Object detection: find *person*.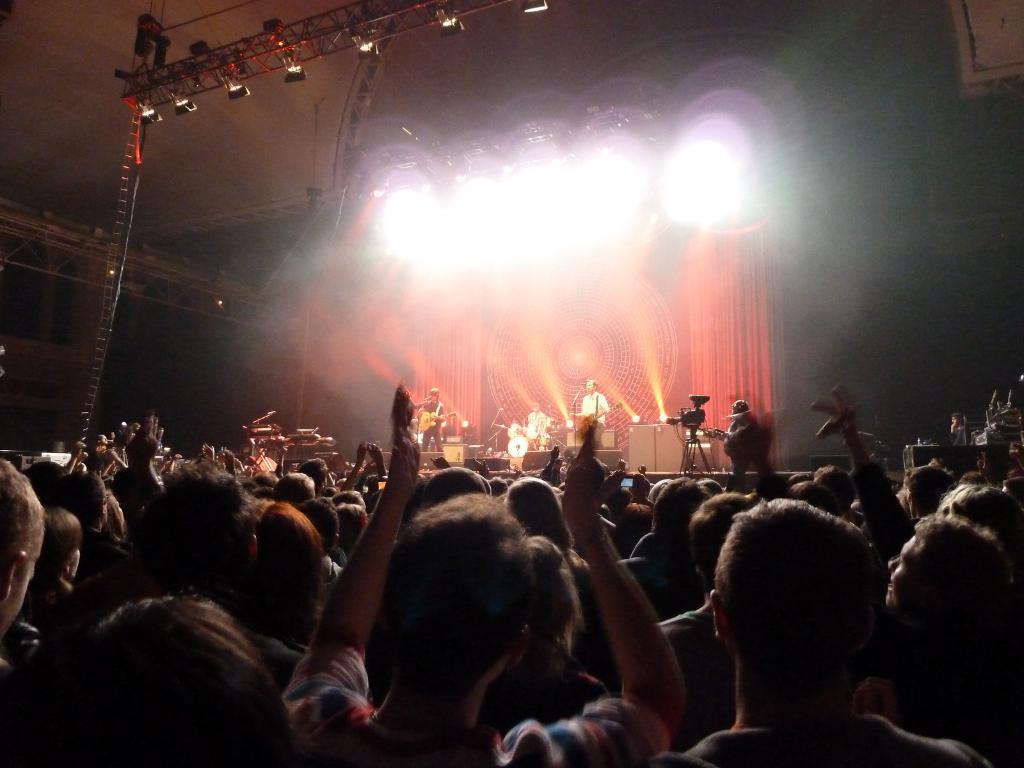
box(808, 390, 1023, 767).
